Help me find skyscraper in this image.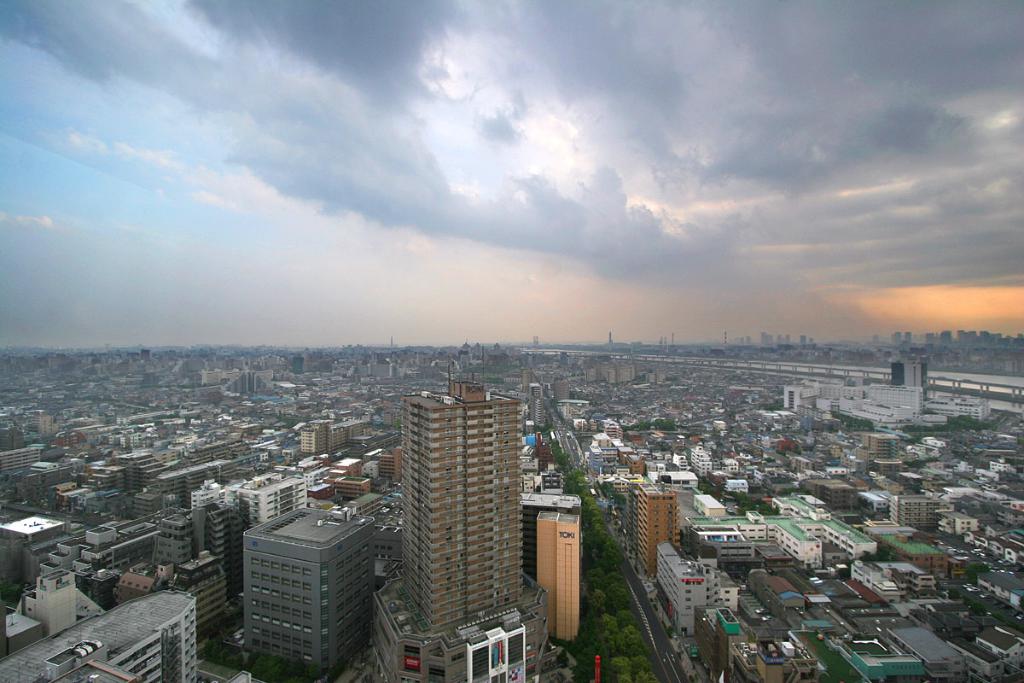
Found it: box=[230, 502, 382, 682].
